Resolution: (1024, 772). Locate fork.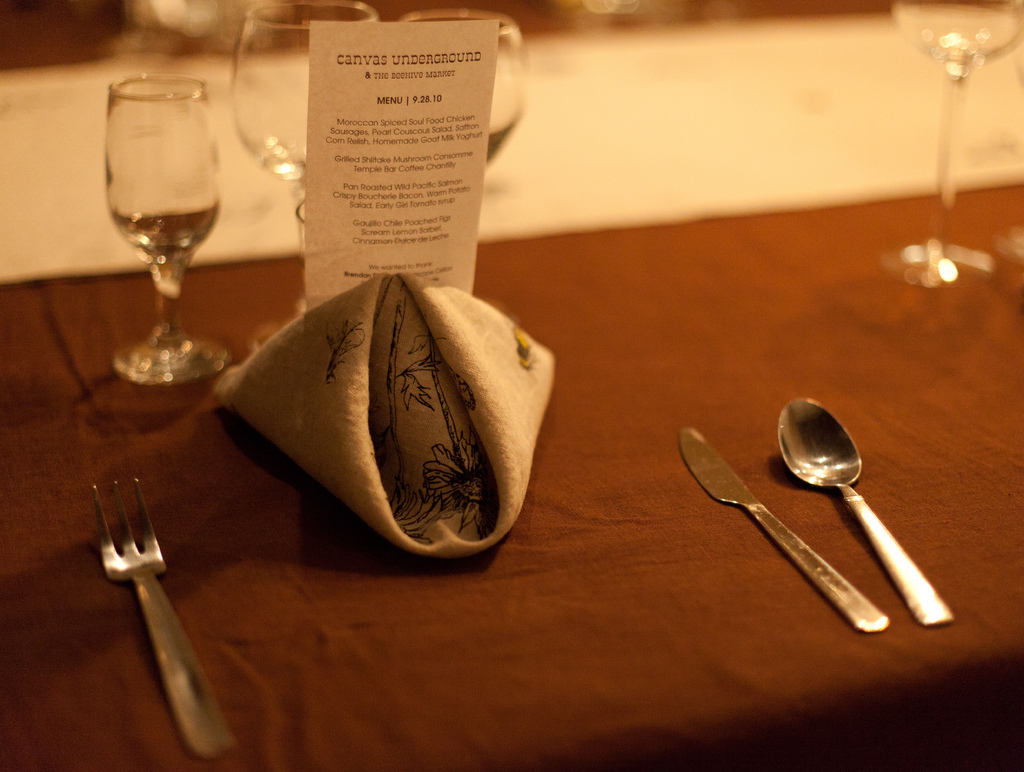
{"left": 79, "top": 451, "right": 227, "bottom": 769}.
